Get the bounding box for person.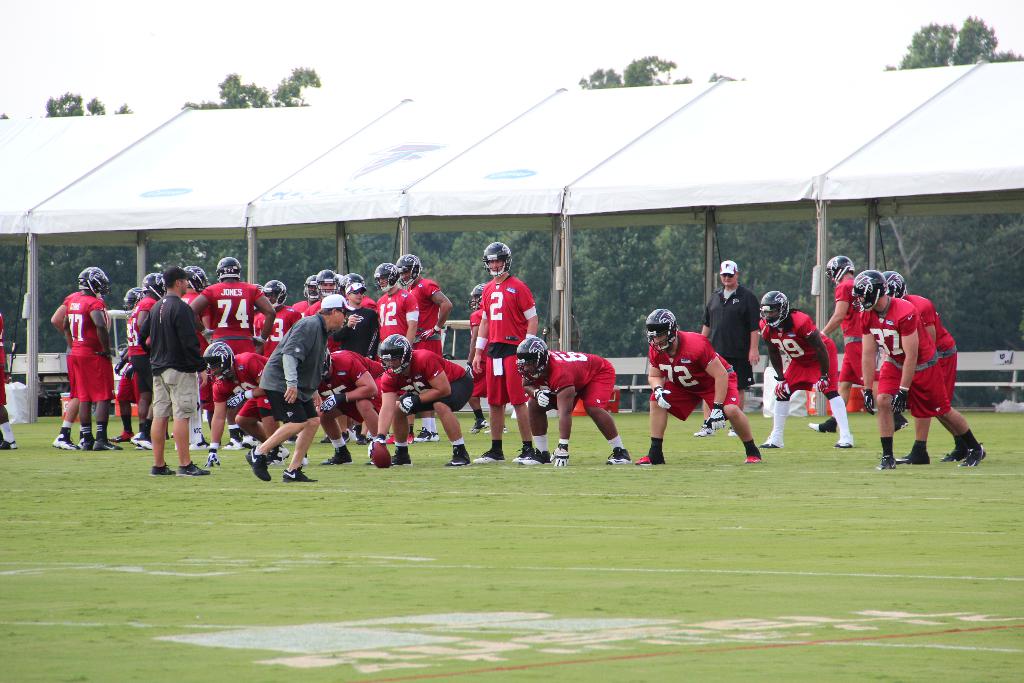
bbox=(300, 265, 373, 308).
